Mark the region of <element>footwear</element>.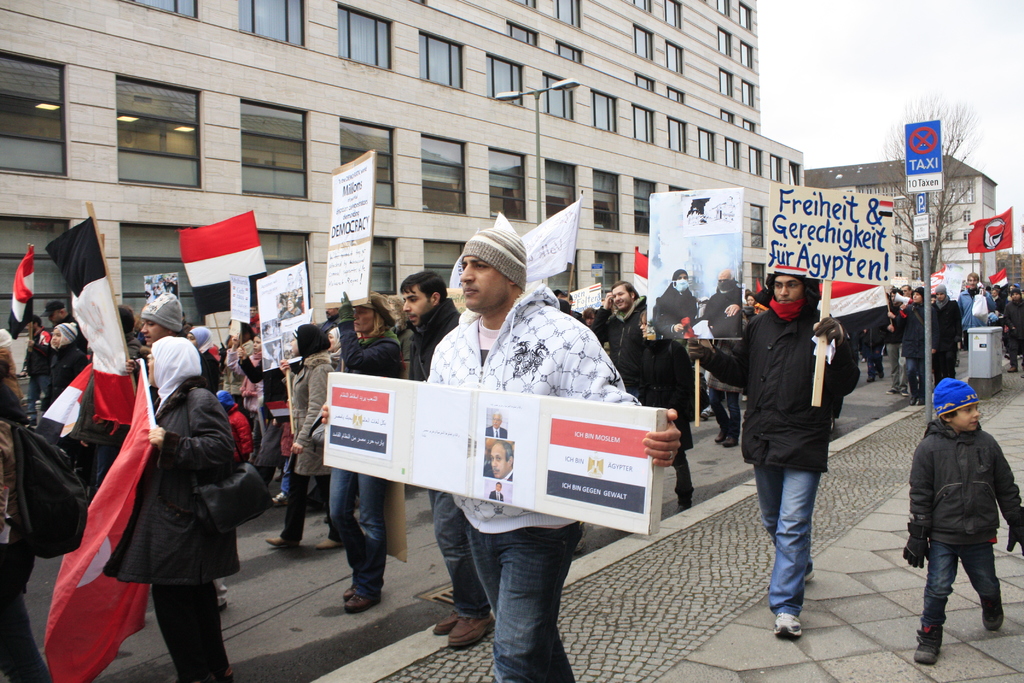
Region: <bbox>221, 596, 231, 609</bbox>.
